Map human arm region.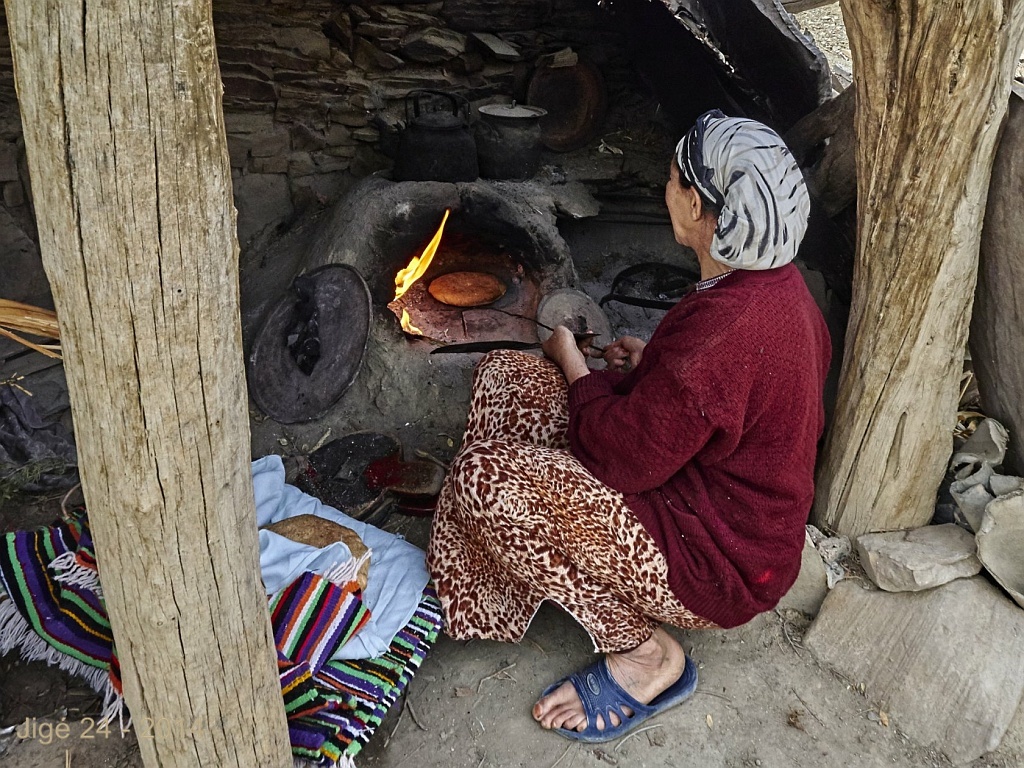
Mapped to box=[540, 308, 733, 500].
